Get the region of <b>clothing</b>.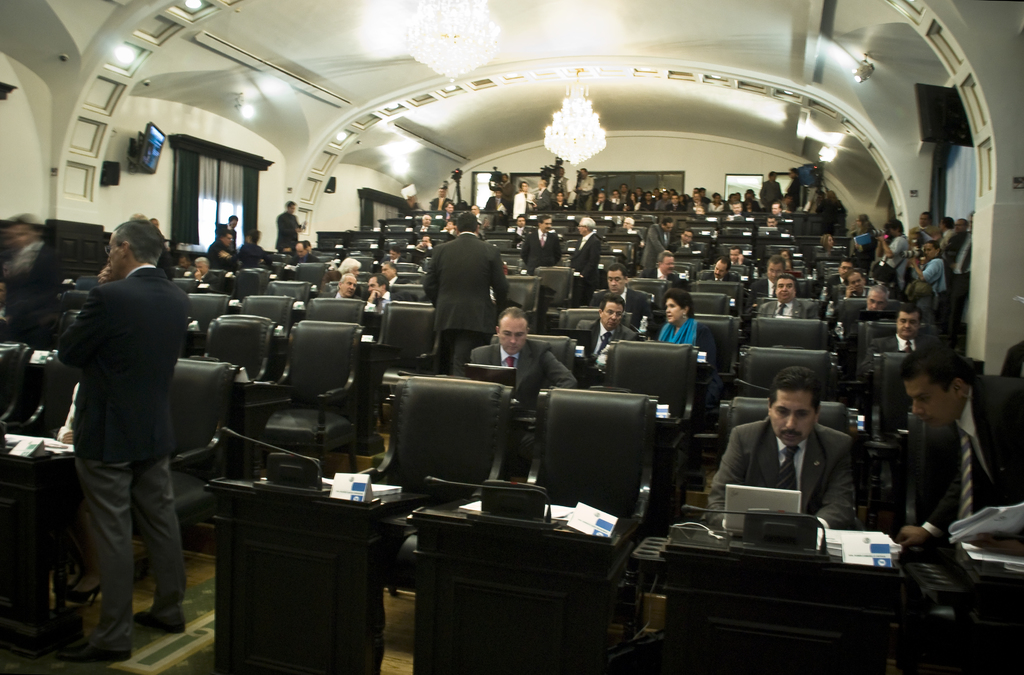
box(828, 272, 846, 298).
